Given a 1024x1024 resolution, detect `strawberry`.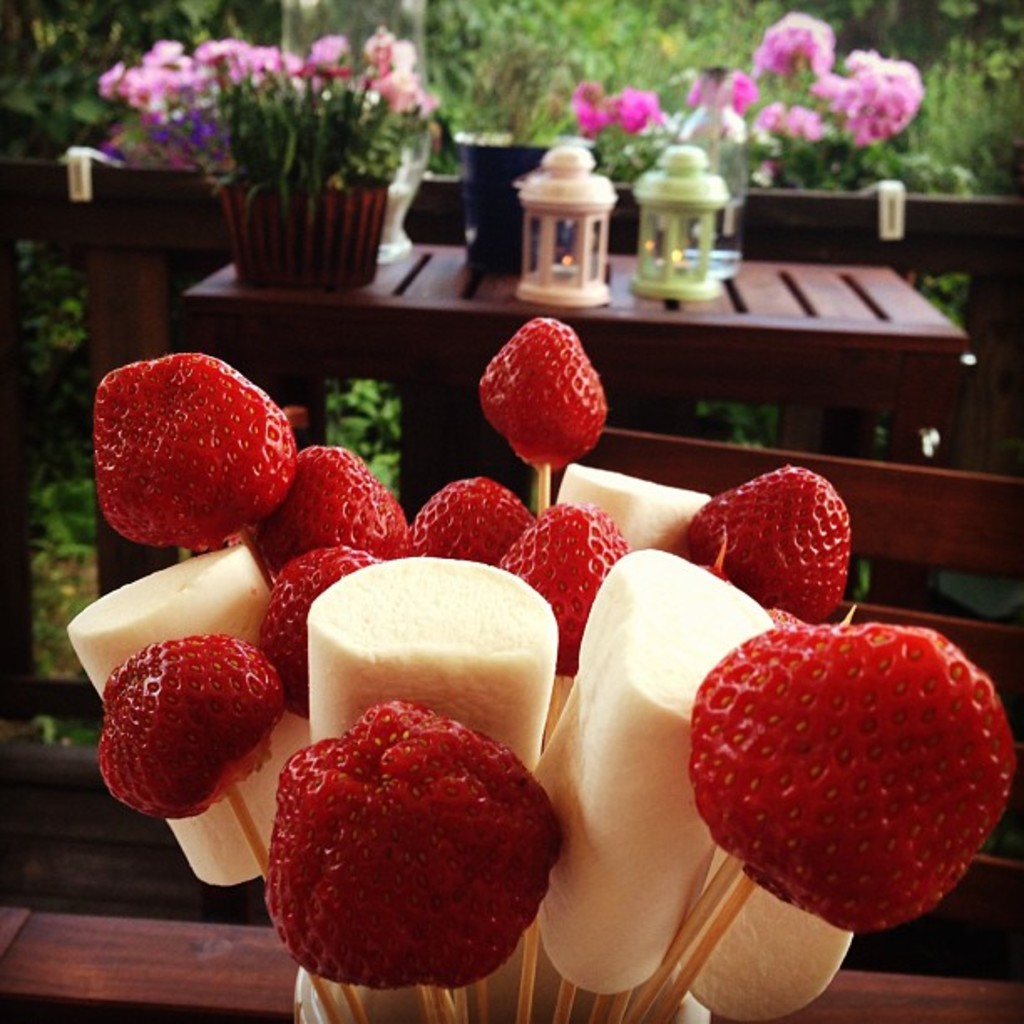
detection(392, 484, 534, 571).
